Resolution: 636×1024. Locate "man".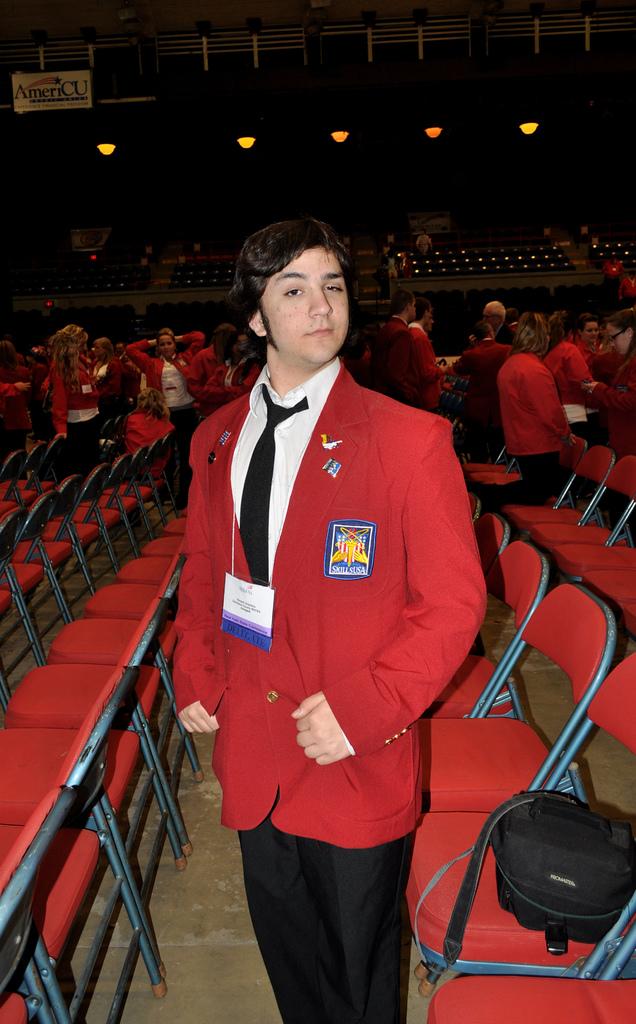
<box>374,289,425,406</box>.
